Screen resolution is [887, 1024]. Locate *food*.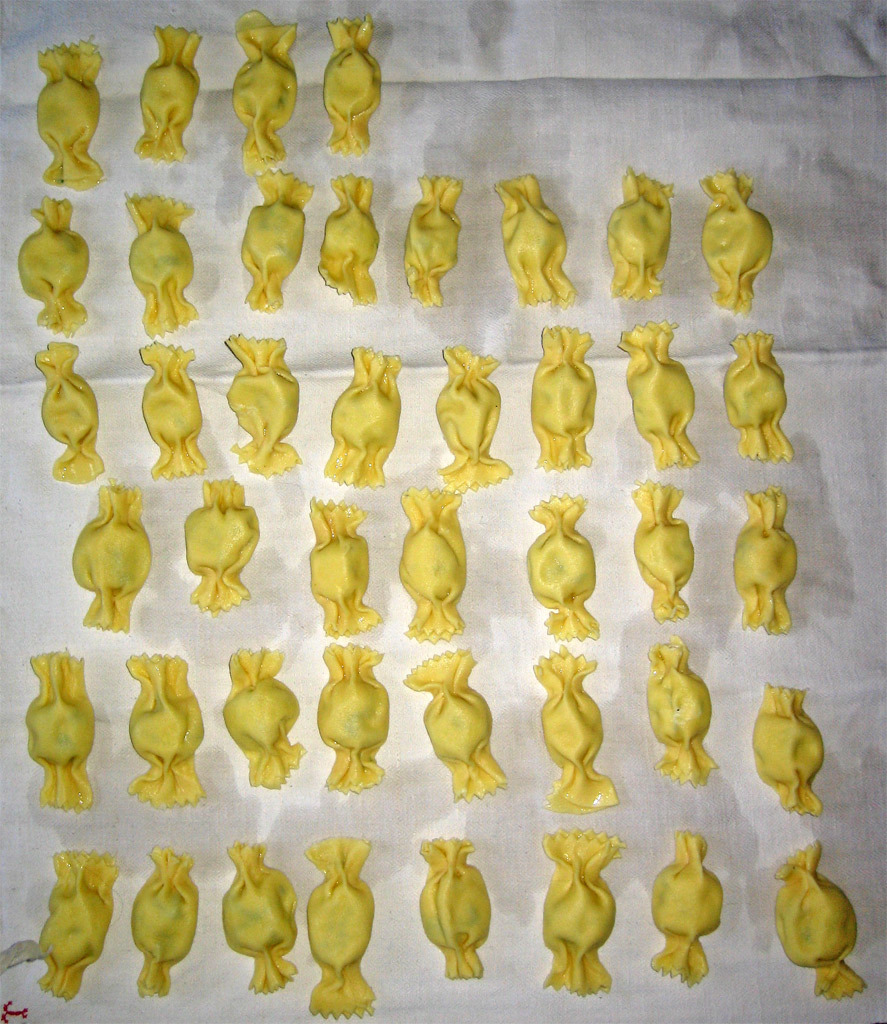
box(222, 329, 303, 480).
